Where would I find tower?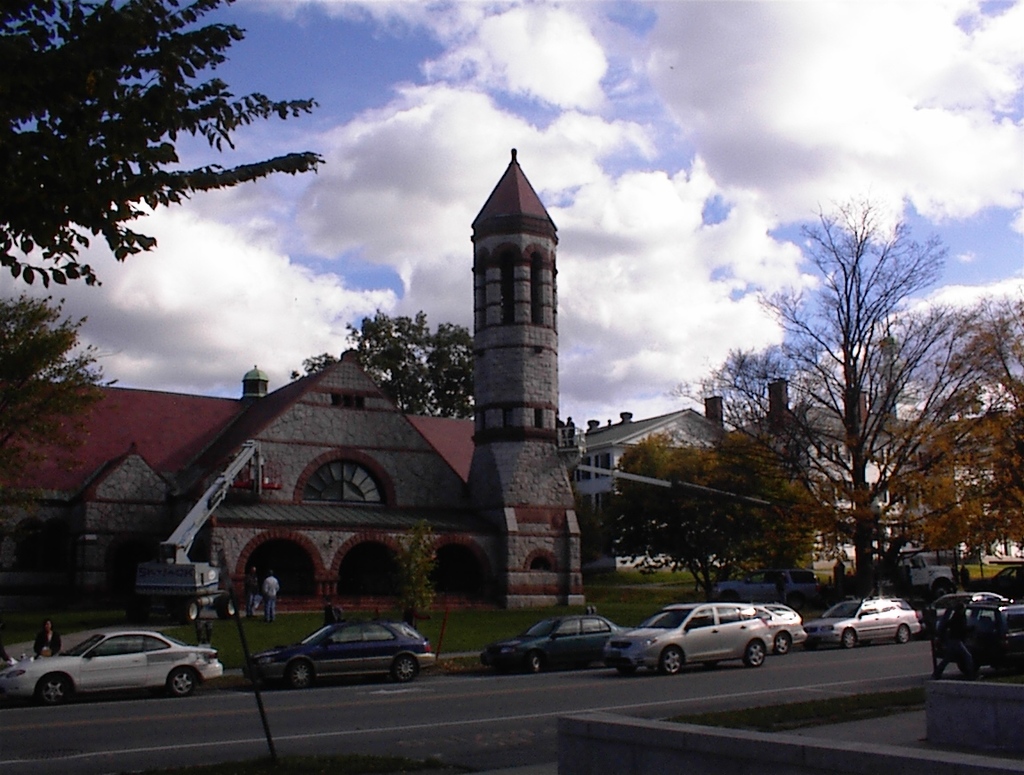
At (x1=465, y1=141, x2=590, y2=617).
